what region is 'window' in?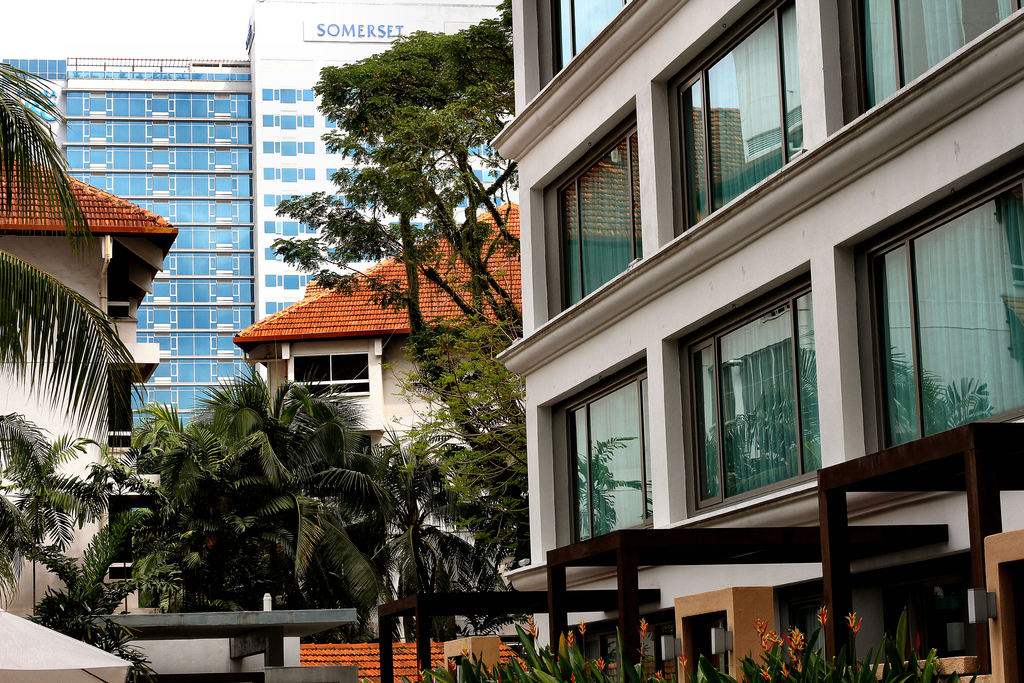
[left=526, top=0, right=639, bottom=106].
